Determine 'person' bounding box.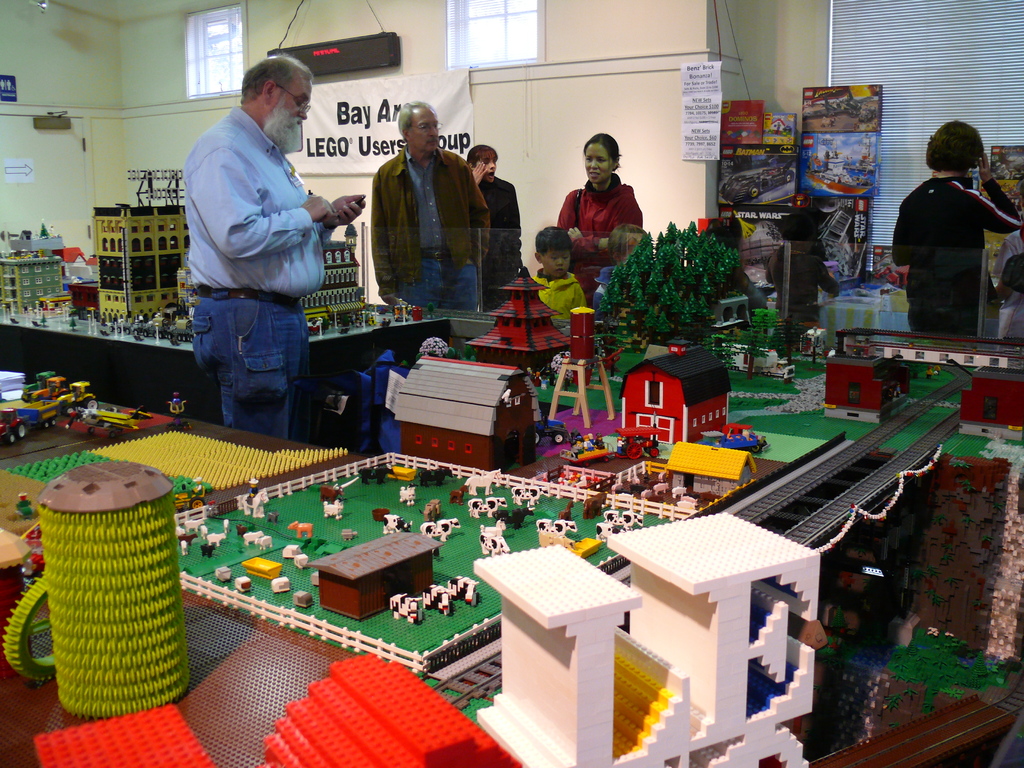
Determined: l=977, t=132, r=1023, b=322.
